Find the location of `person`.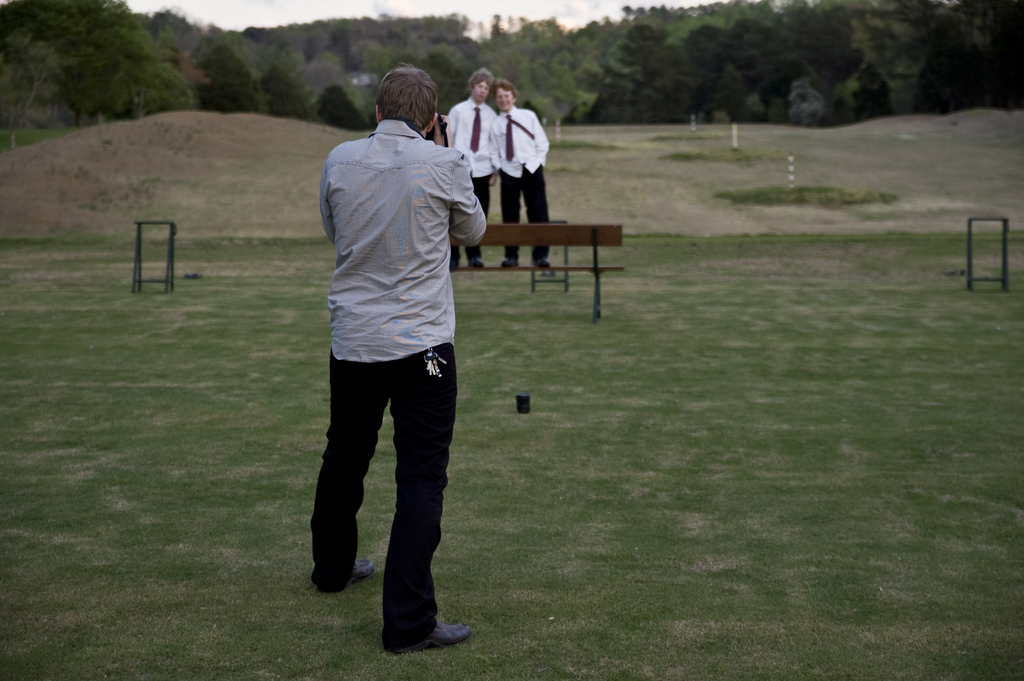
Location: rect(440, 63, 493, 268).
